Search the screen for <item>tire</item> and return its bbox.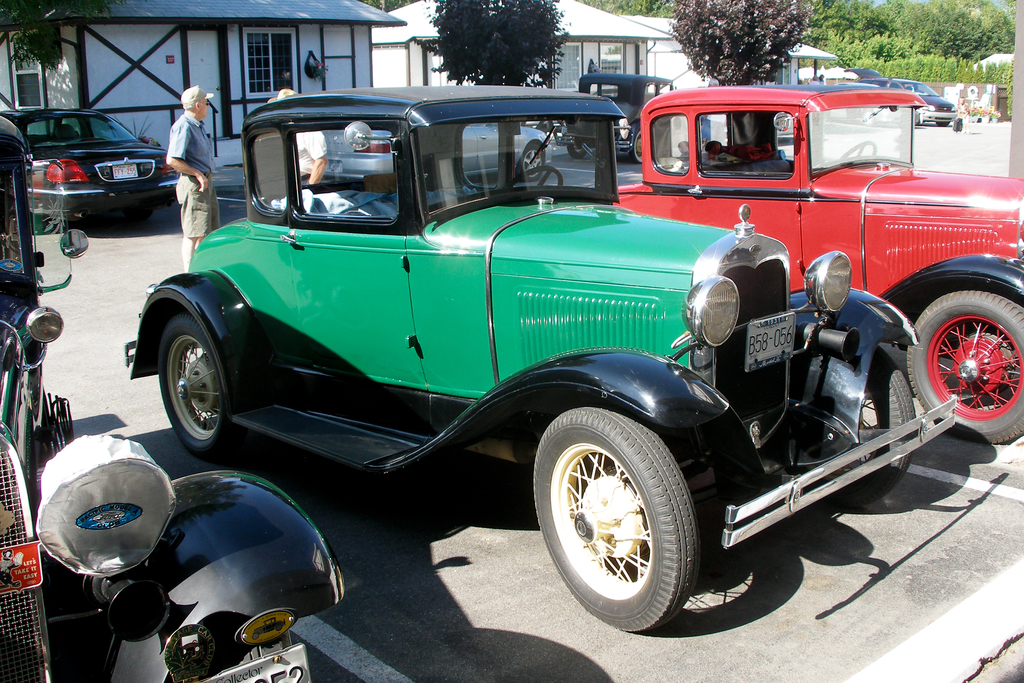
Found: <region>627, 129, 646, 165</region>.
